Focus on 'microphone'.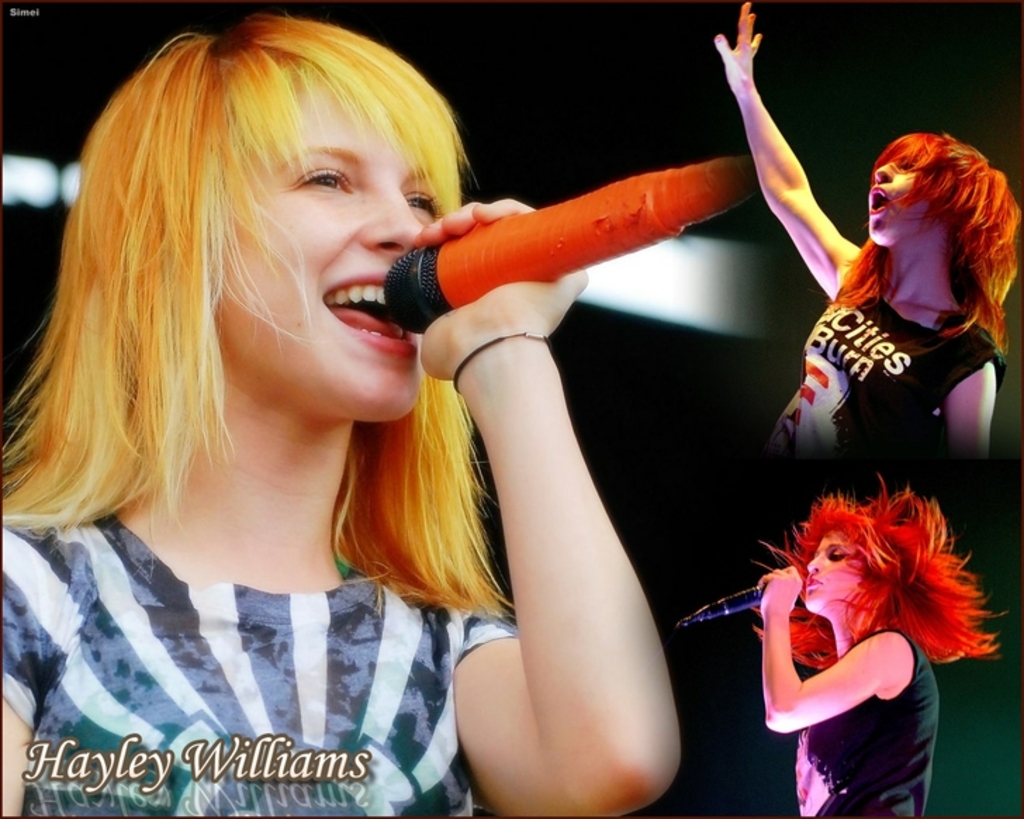
Focused at box=[378, 167, 686, 334].
